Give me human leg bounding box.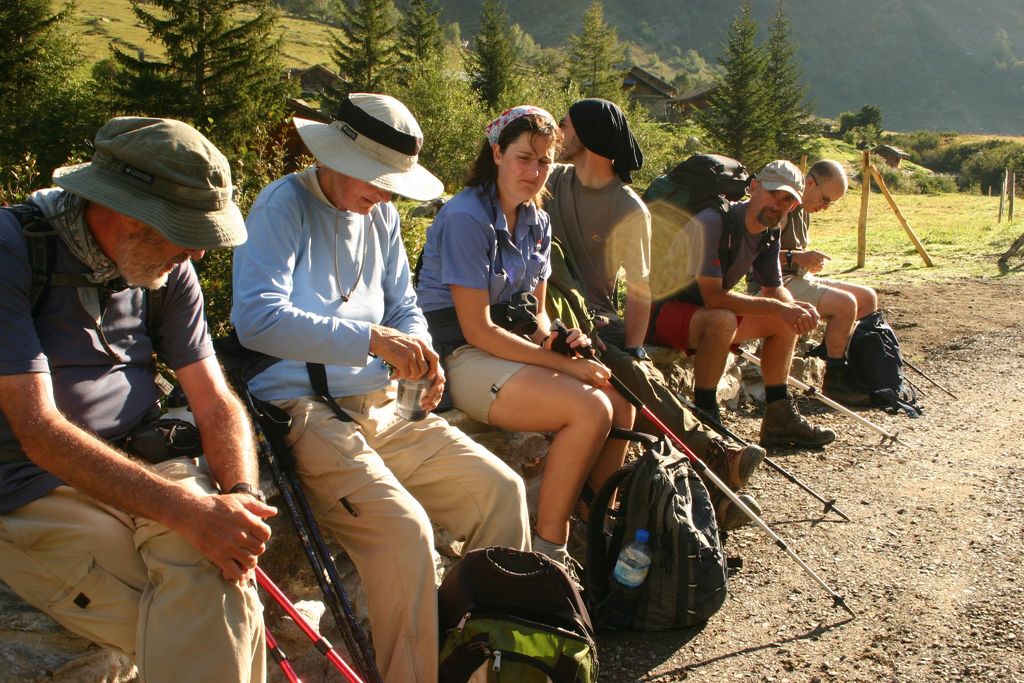
{"x1": 138, "y1": 450, "x2": 268, "y2": 682}.
